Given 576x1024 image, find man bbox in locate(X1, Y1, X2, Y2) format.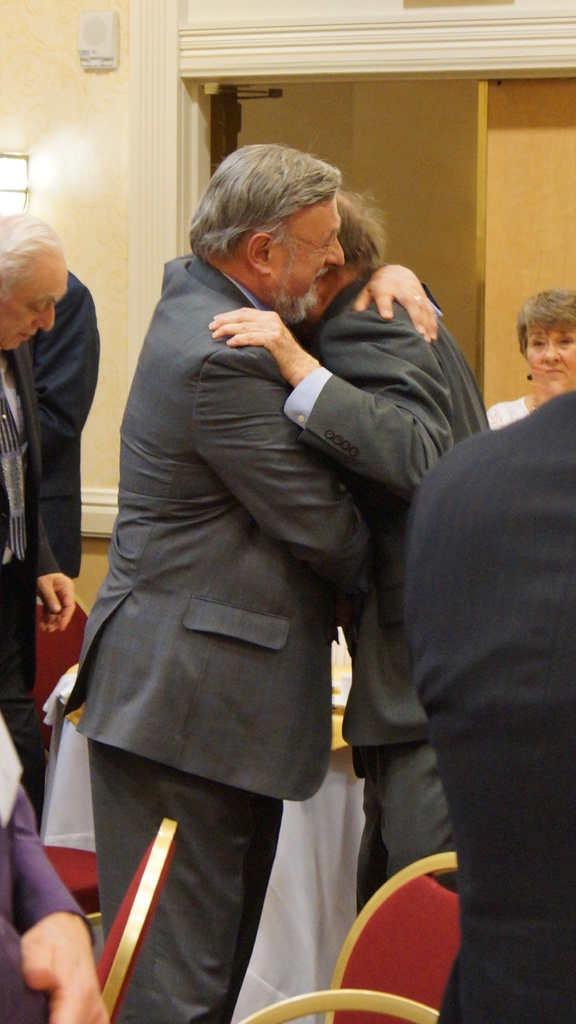
locate(18, 261, 109, 588).
